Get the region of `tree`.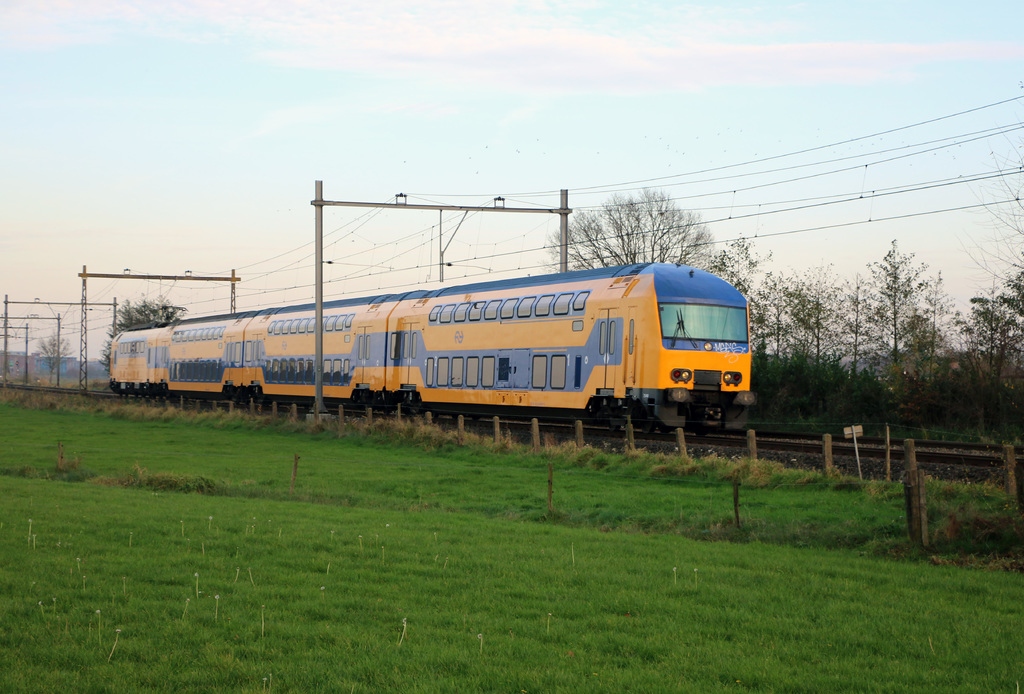
Rect(736, 273, 879, 405).
